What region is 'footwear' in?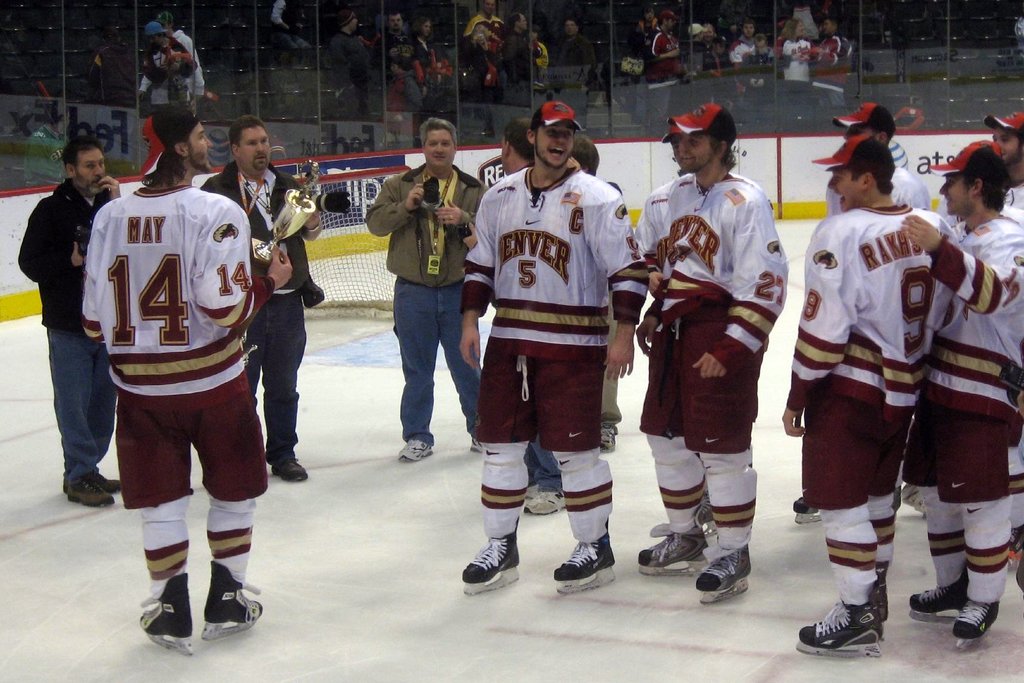
<box>553,539,616,594</box>.
